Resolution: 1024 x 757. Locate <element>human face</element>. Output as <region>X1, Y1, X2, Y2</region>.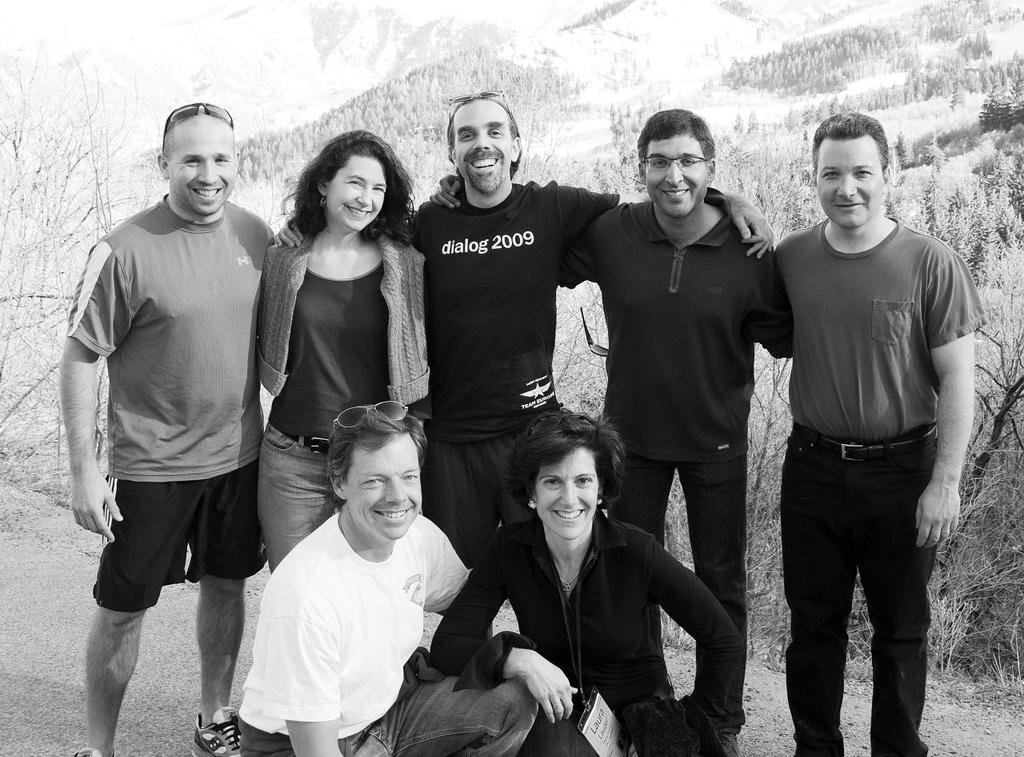
<region>457, 104, 514, 194</region>.
